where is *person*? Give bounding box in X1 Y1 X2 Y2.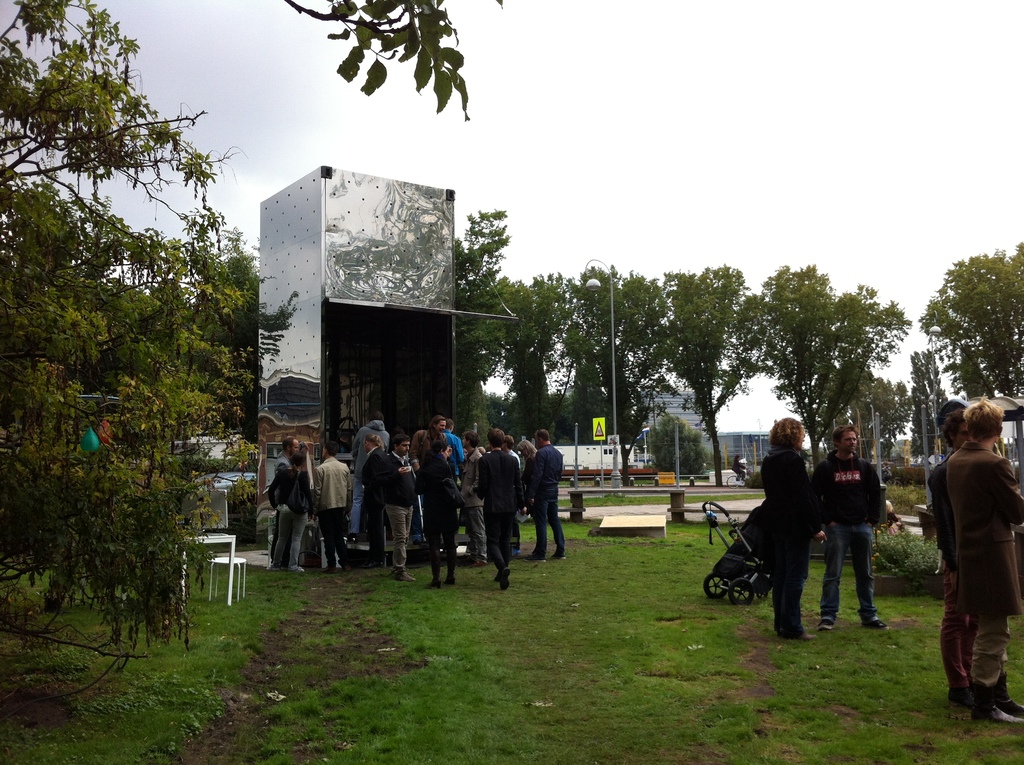
924 412 1001 703.
